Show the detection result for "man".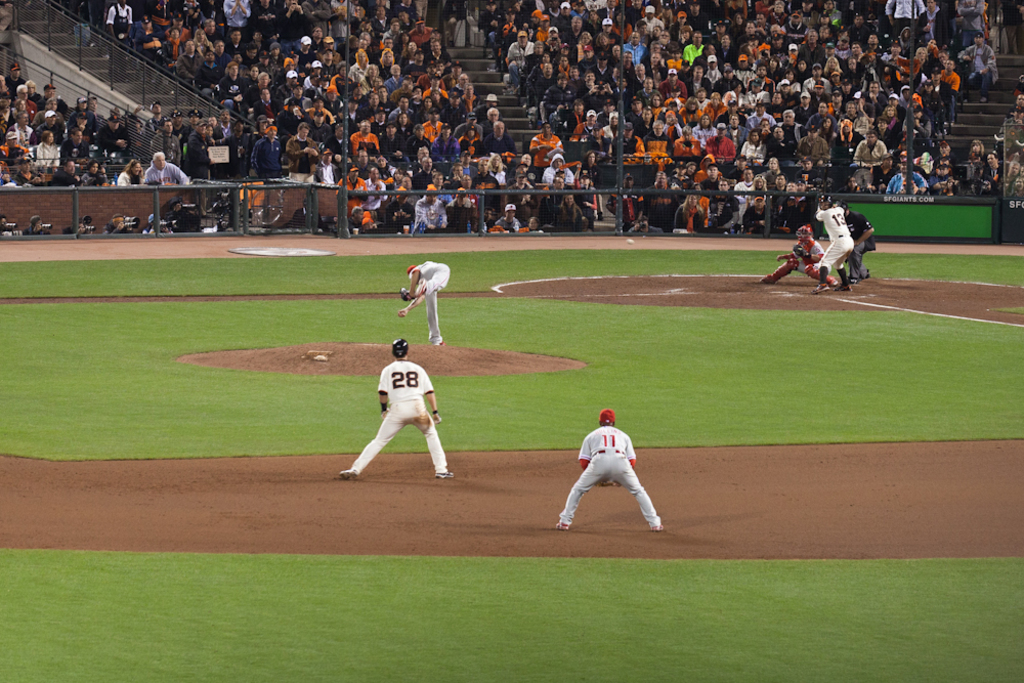
crop(920, 68, 950, 127).
